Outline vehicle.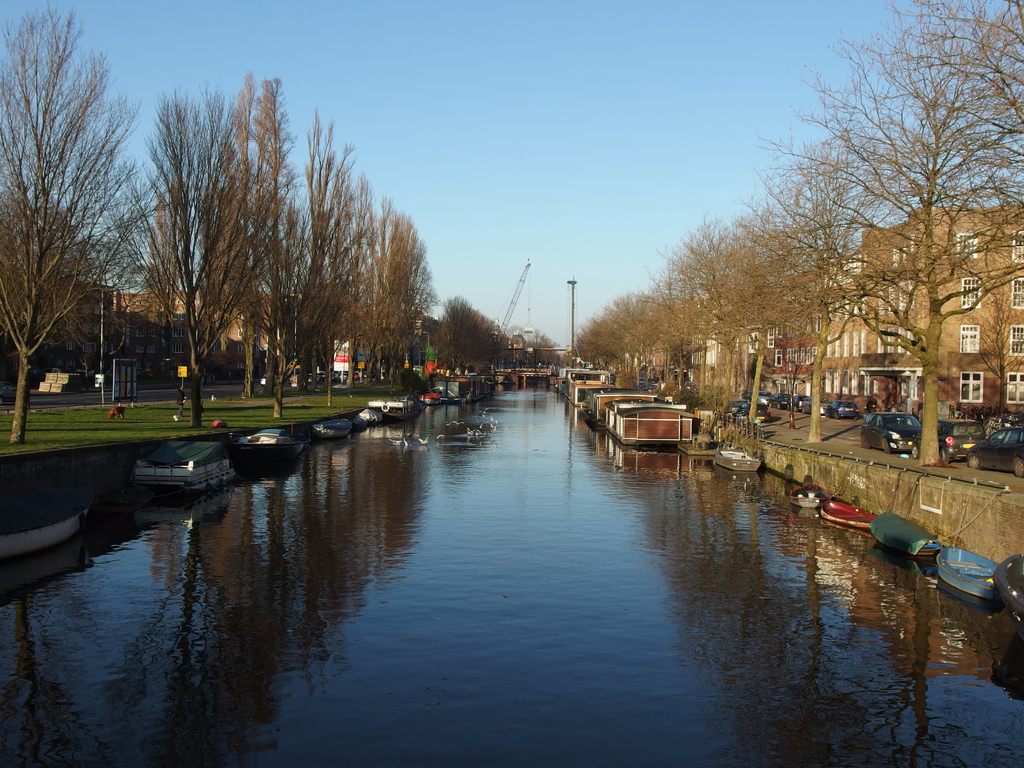
Outline: BBox(243, 429, 314, 456).
